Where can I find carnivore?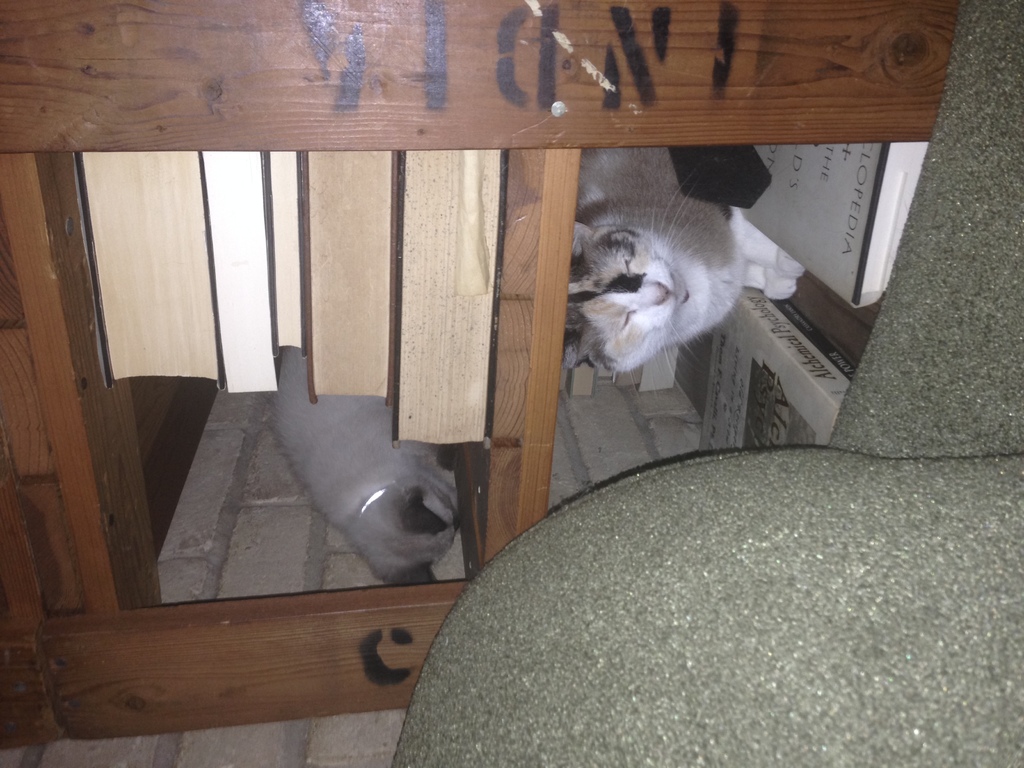
You can find it at (left=564, top=144, right=806, bottom=399).
